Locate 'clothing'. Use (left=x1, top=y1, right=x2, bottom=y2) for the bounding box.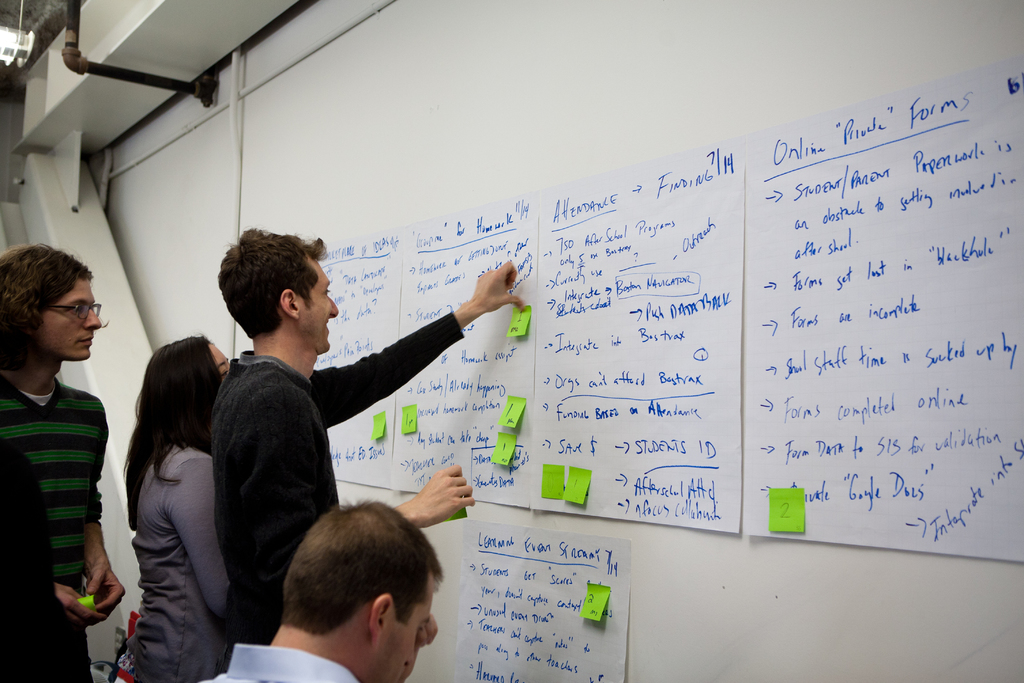
(left=193, top=639, right=363, bottom=682).
